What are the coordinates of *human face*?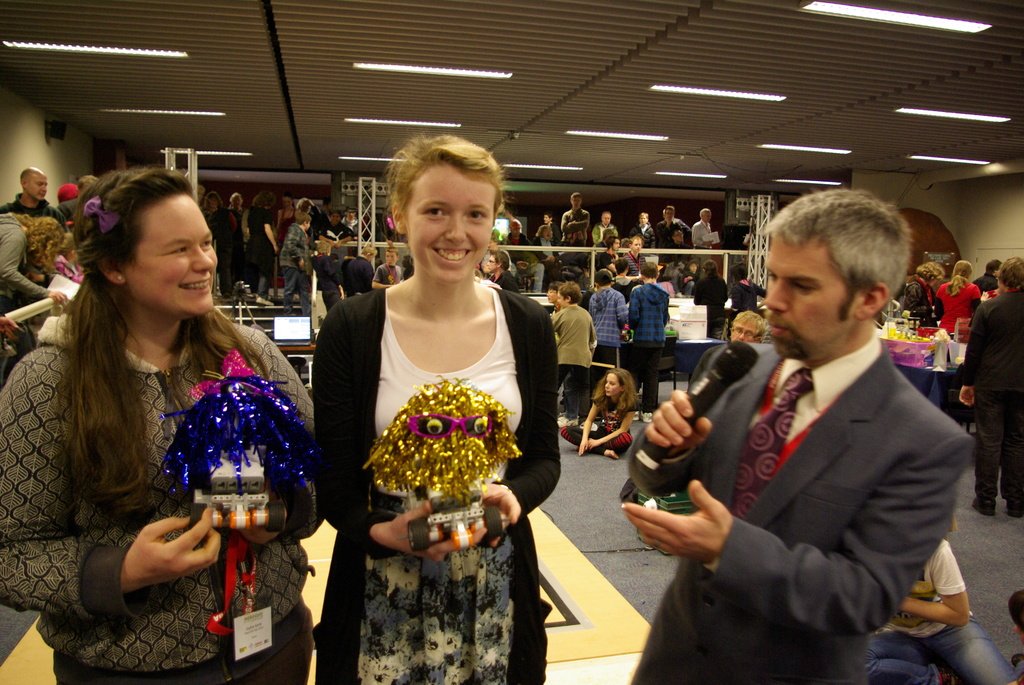
x1=401 y1=158 x2=495 y2=282.
